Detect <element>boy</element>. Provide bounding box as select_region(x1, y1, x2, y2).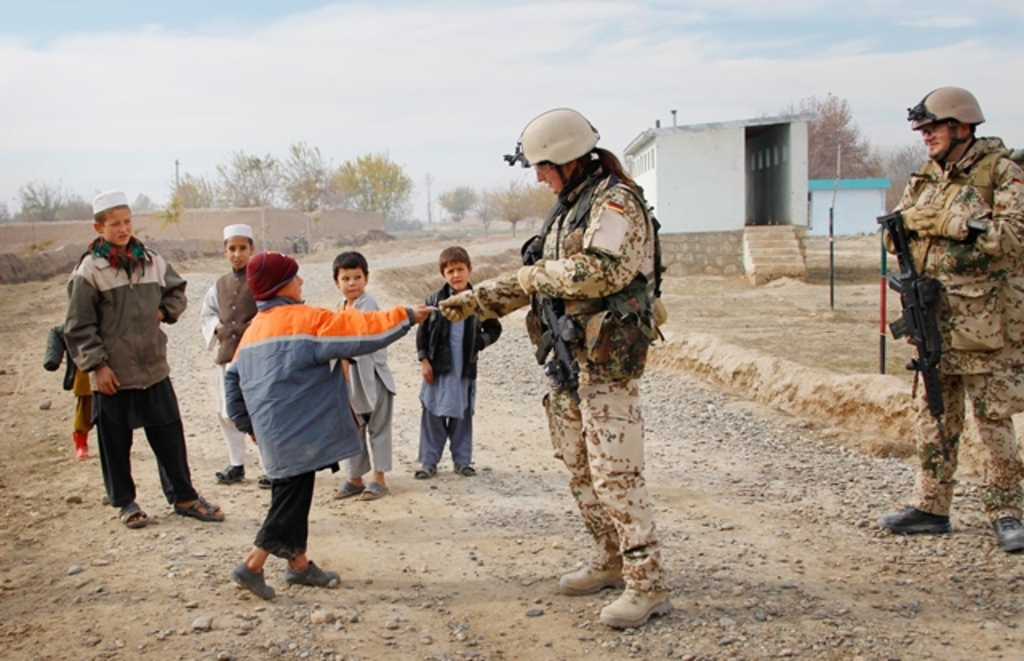
select_region(202, 243, 400, 595).
